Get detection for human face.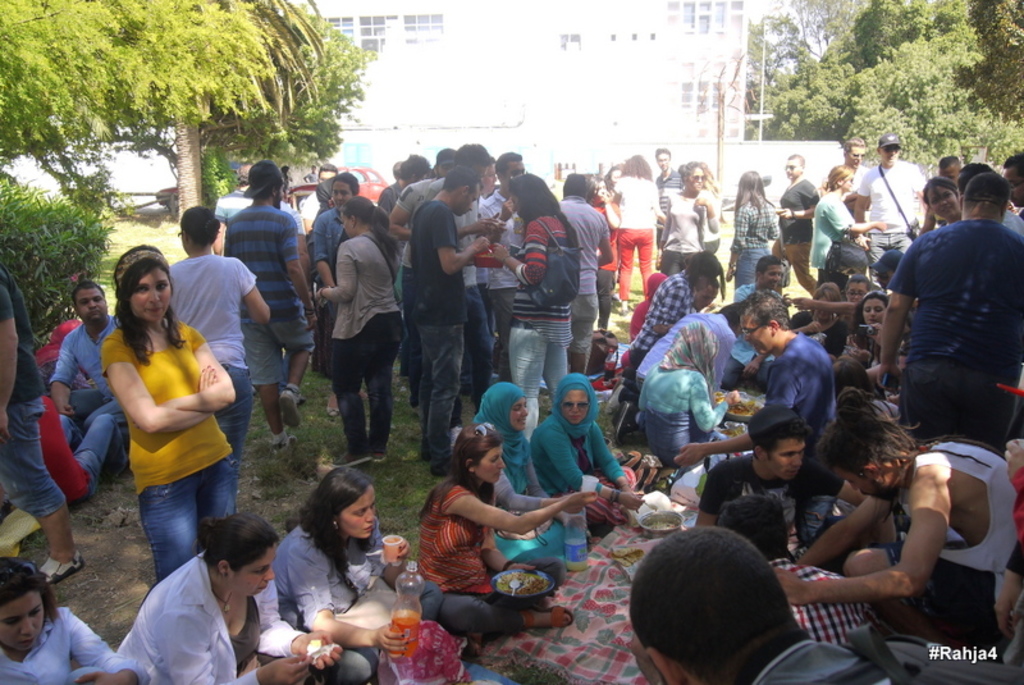
Detection: bbox(745, 320, 771, 350).
